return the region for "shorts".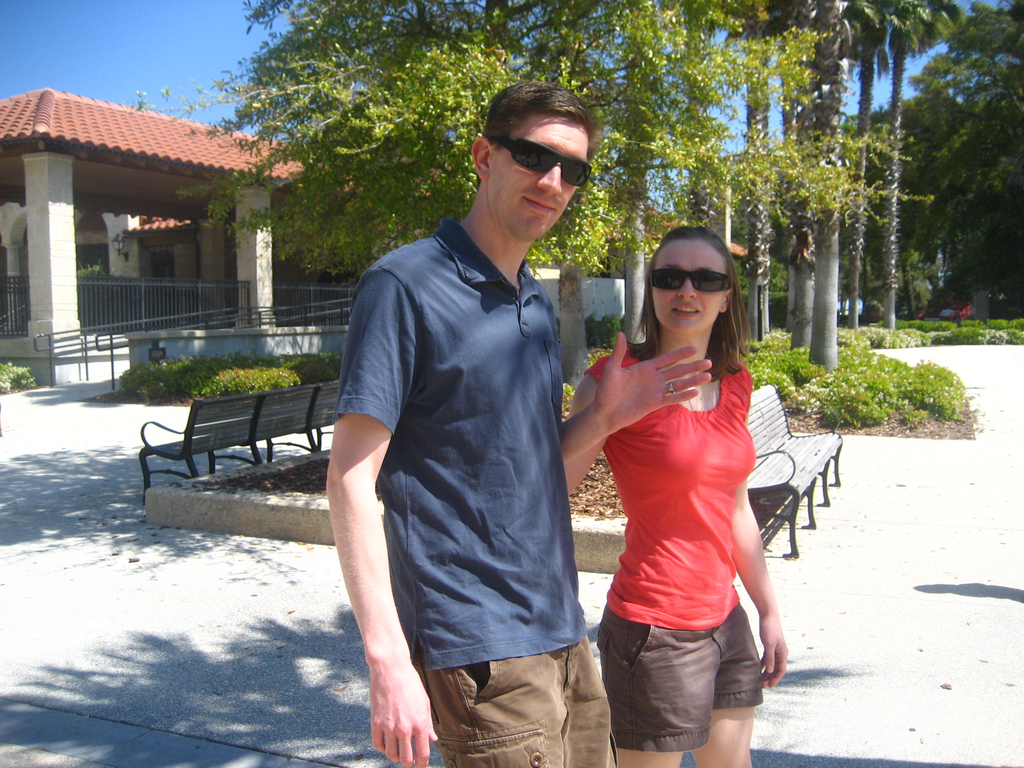
left=584, top=611, right=780, bottom=750.
